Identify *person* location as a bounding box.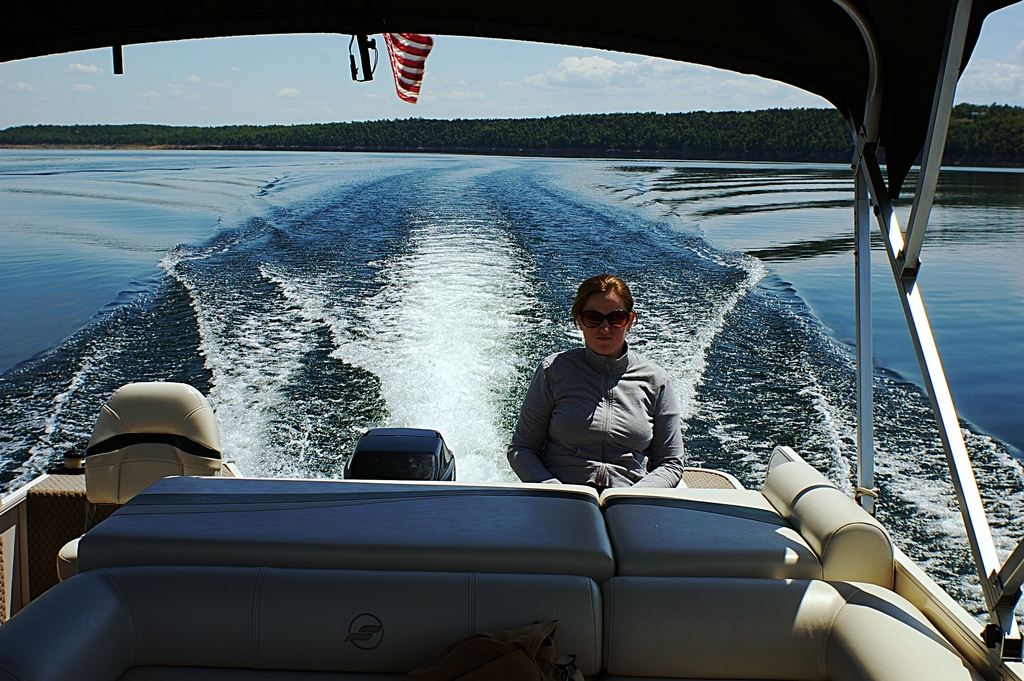
<region>505, 277, 695, 498</region>.
